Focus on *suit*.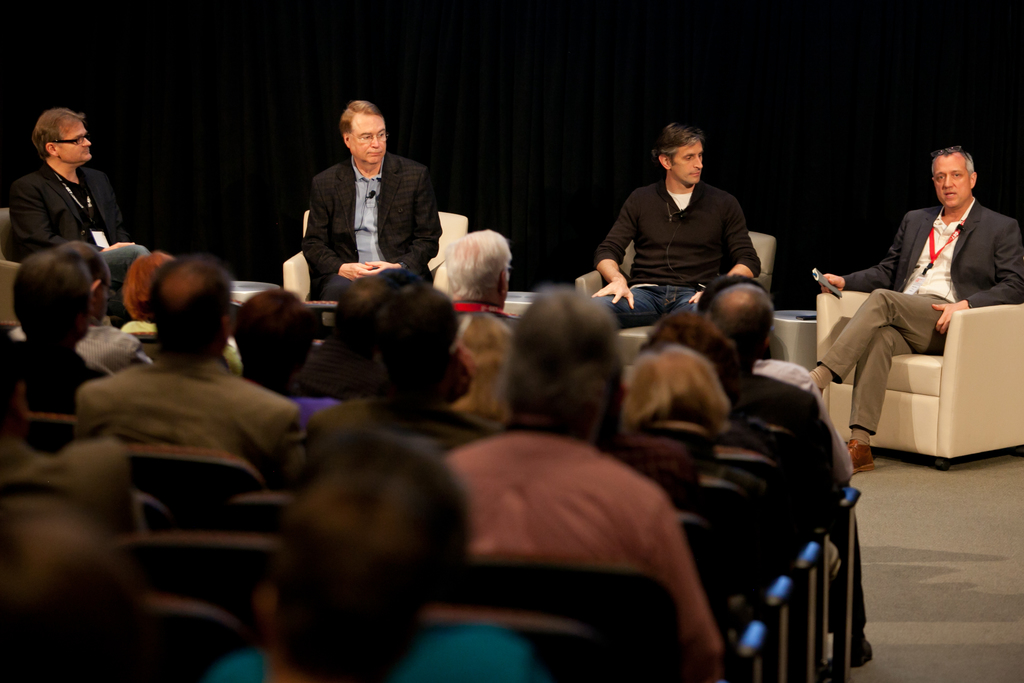
Focused at x1=287 y1=115 x2=442 y2=293.
